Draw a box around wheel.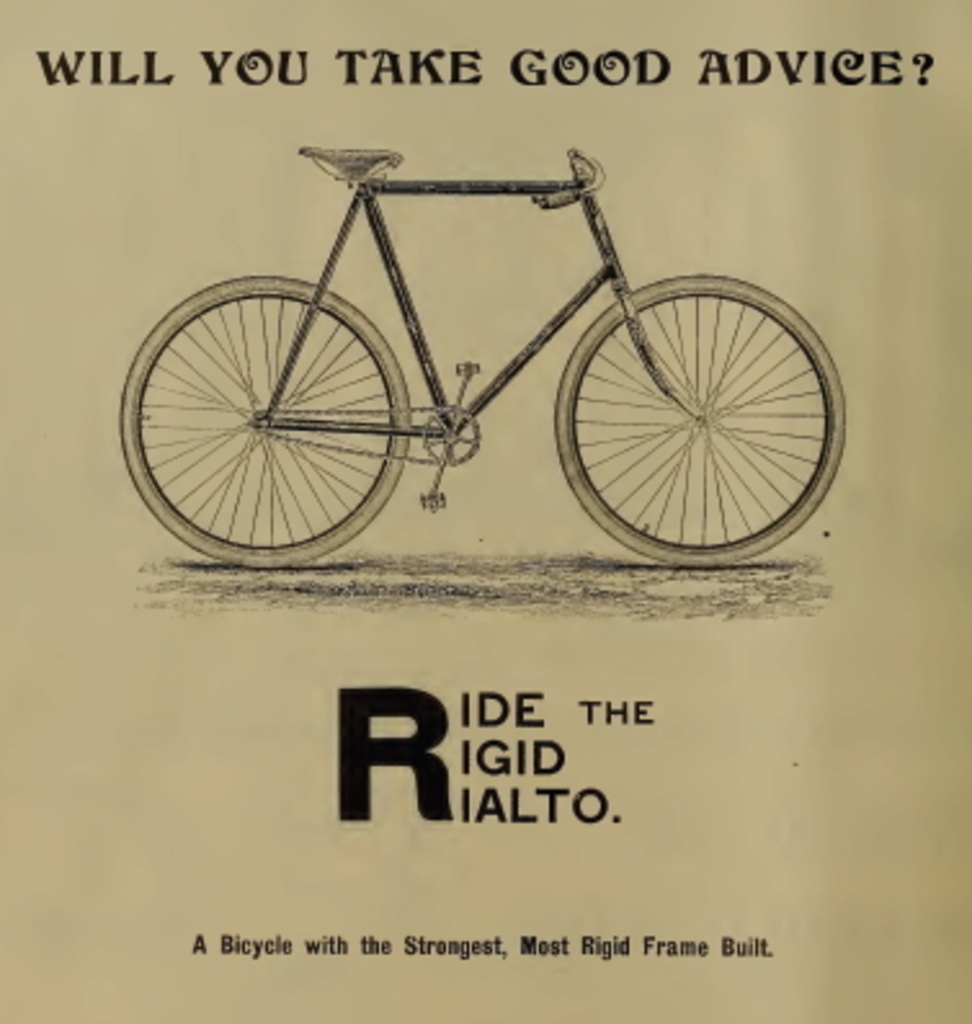
x1=131, y1=271, x2=428, y2=547.
